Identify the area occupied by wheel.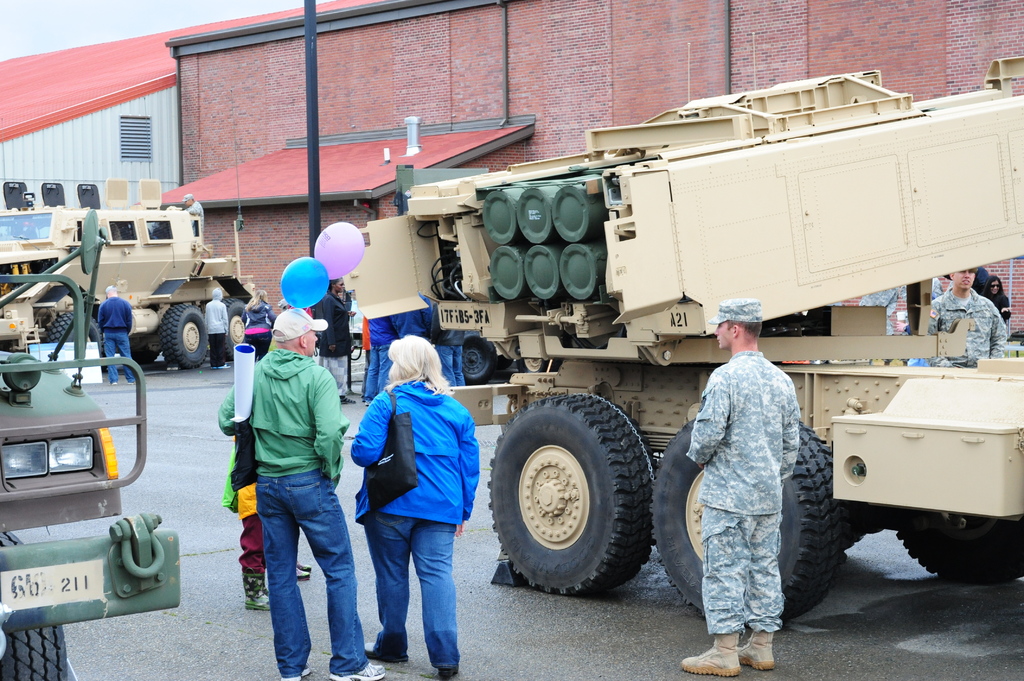
Area: (left=486, top=390, right=653, bottom=598).
